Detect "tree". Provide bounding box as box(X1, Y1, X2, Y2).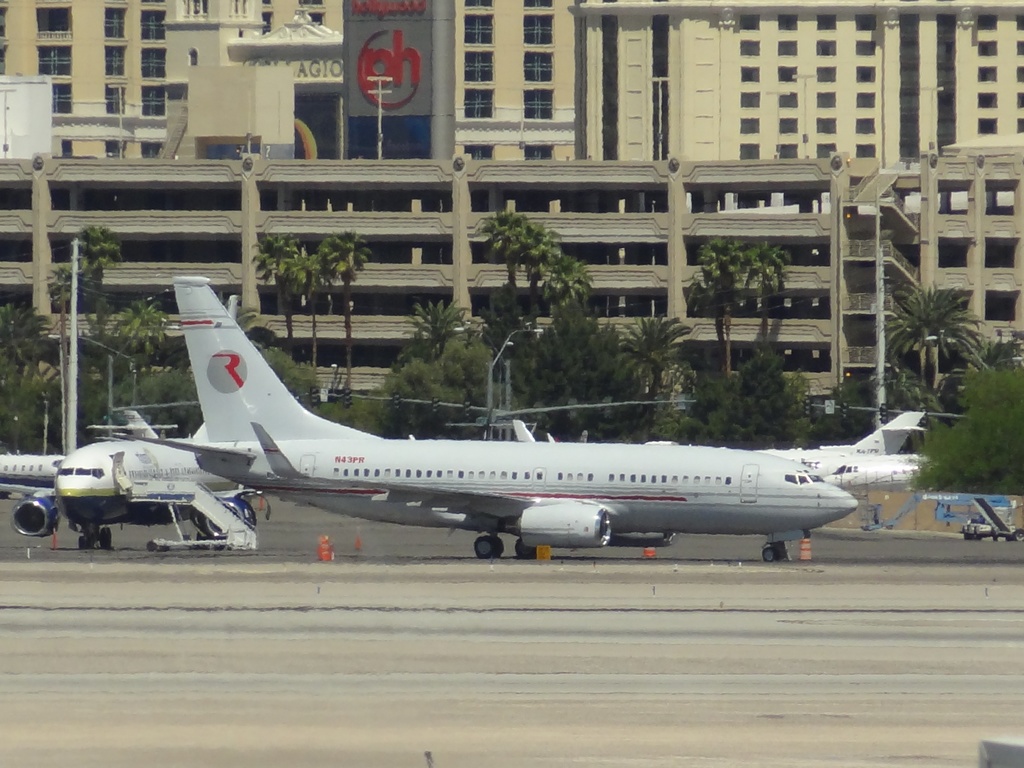
box(0, 291, 71, 394).
